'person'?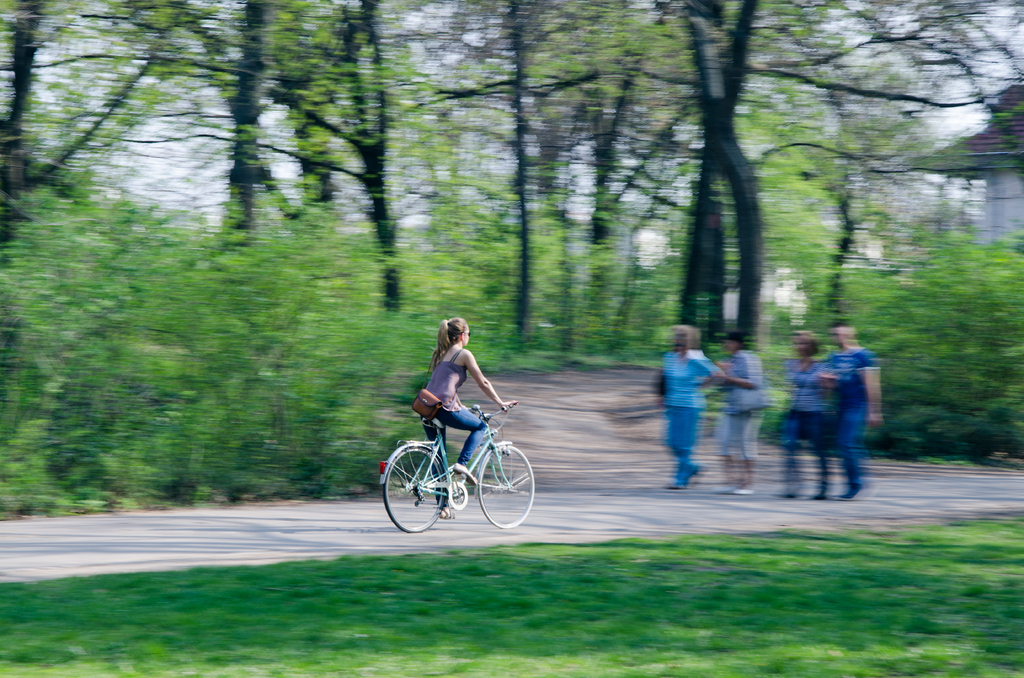
{"x1": 774, "y1": 331, "x2": 829, "y2": 503}
